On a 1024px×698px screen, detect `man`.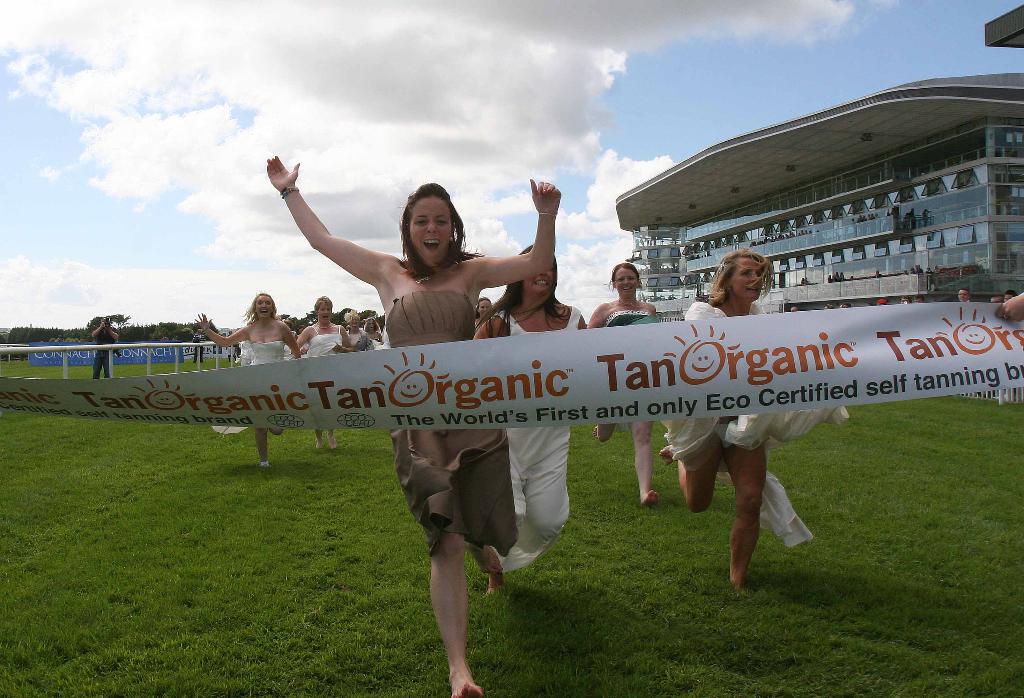
<box>913,295,927,303</box>.
